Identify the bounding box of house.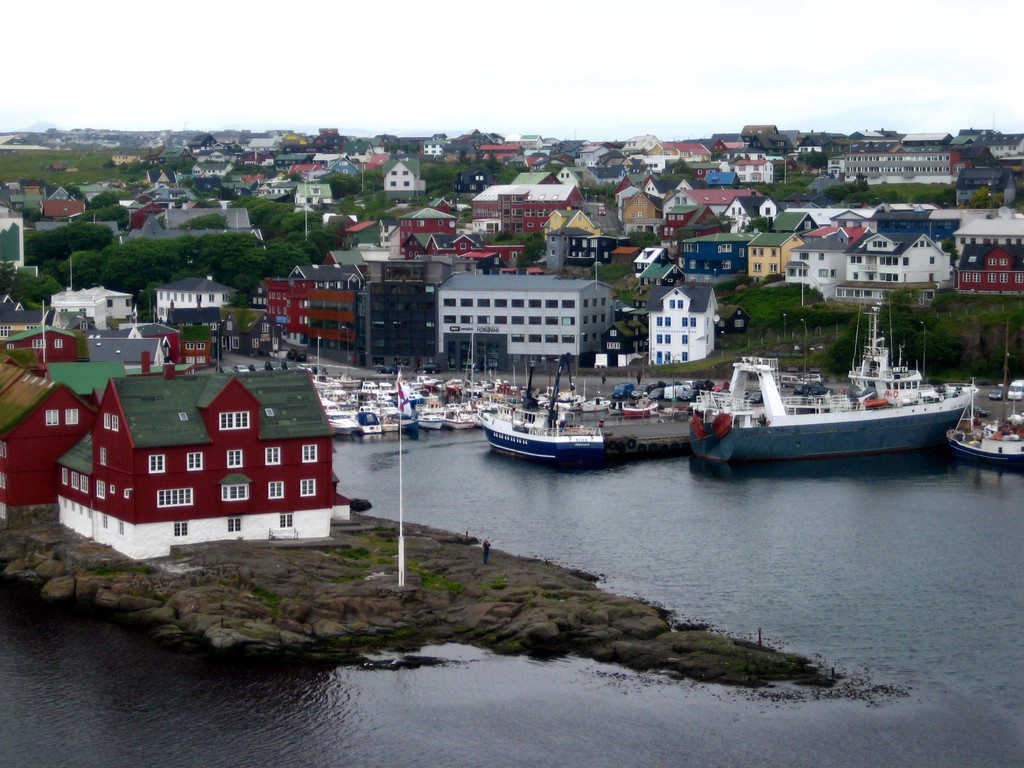
BBox(645, 286, 710, 376).
